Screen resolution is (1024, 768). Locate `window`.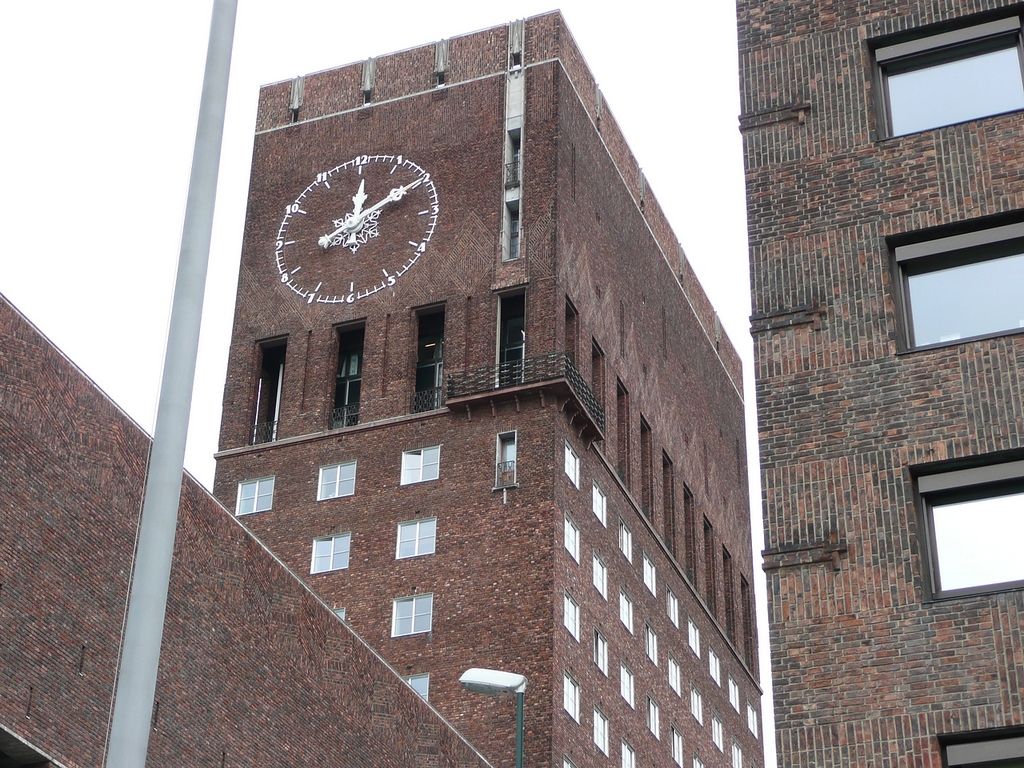
(left=646, top=616, right=660, bottom=668).
